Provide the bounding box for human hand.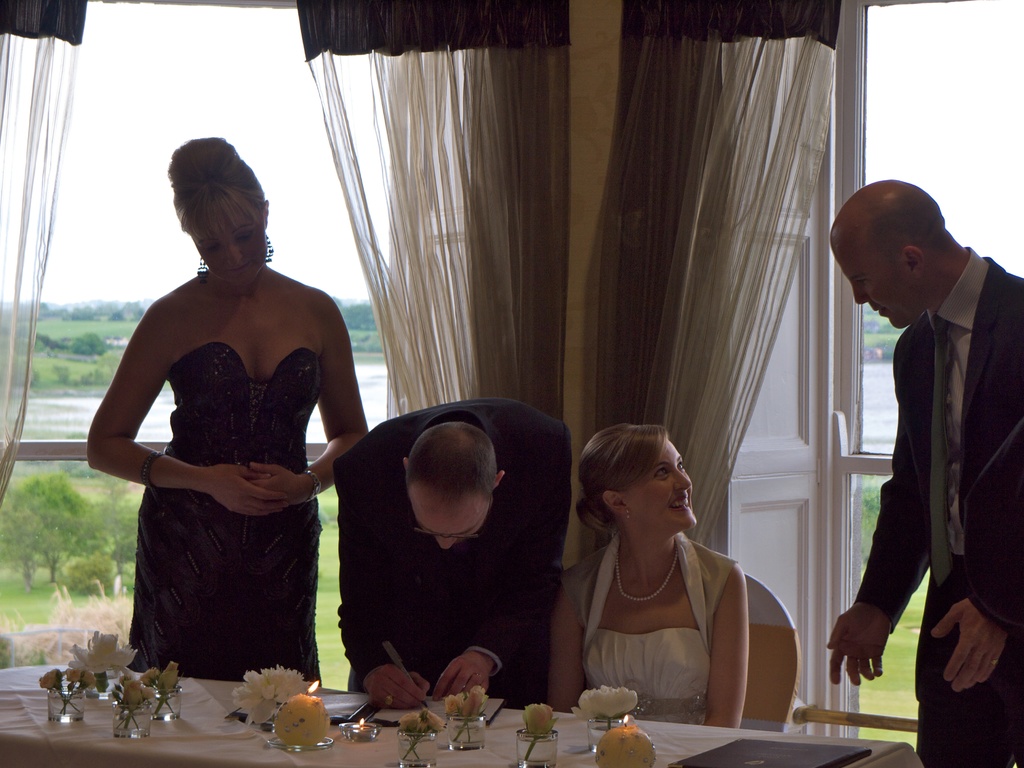
locate(363, 660, 435, 715).
